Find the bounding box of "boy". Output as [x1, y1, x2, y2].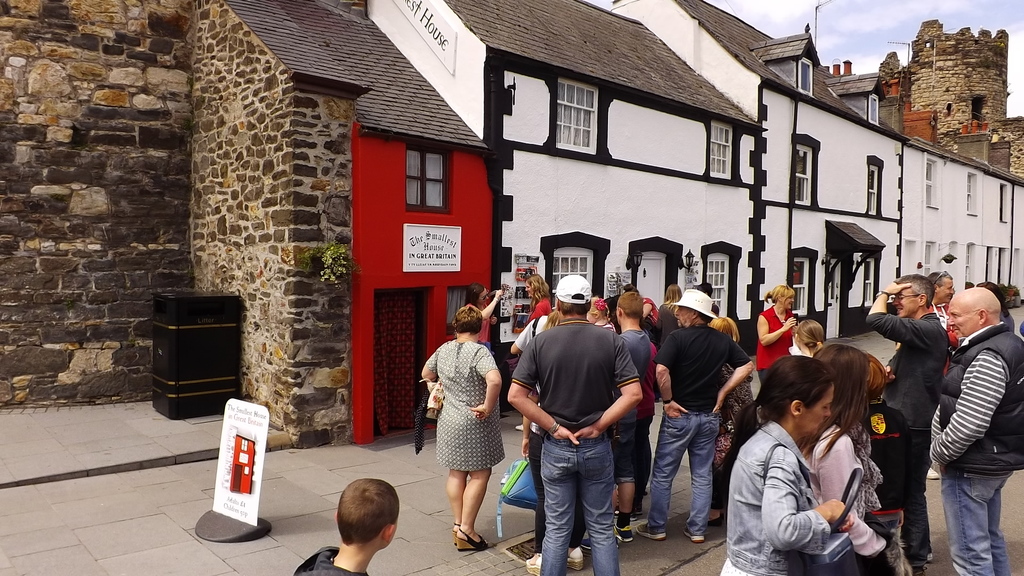
[300, 474, 424, 575].
